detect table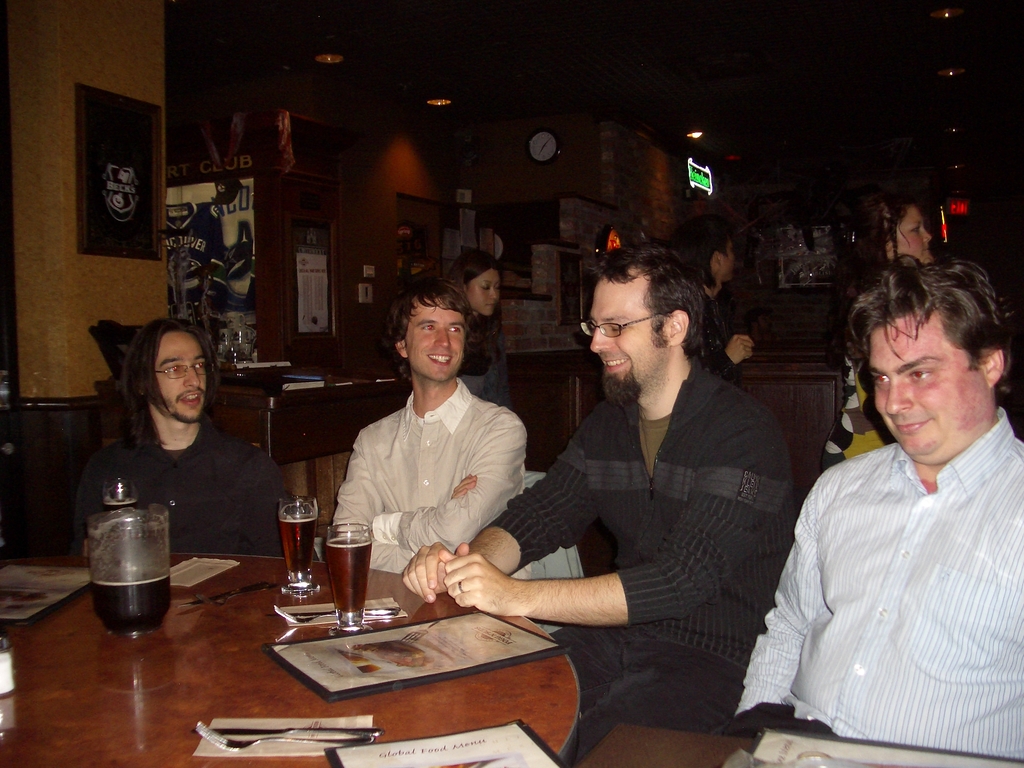
(x1=44, y1=528, x2=593, y2=755)
